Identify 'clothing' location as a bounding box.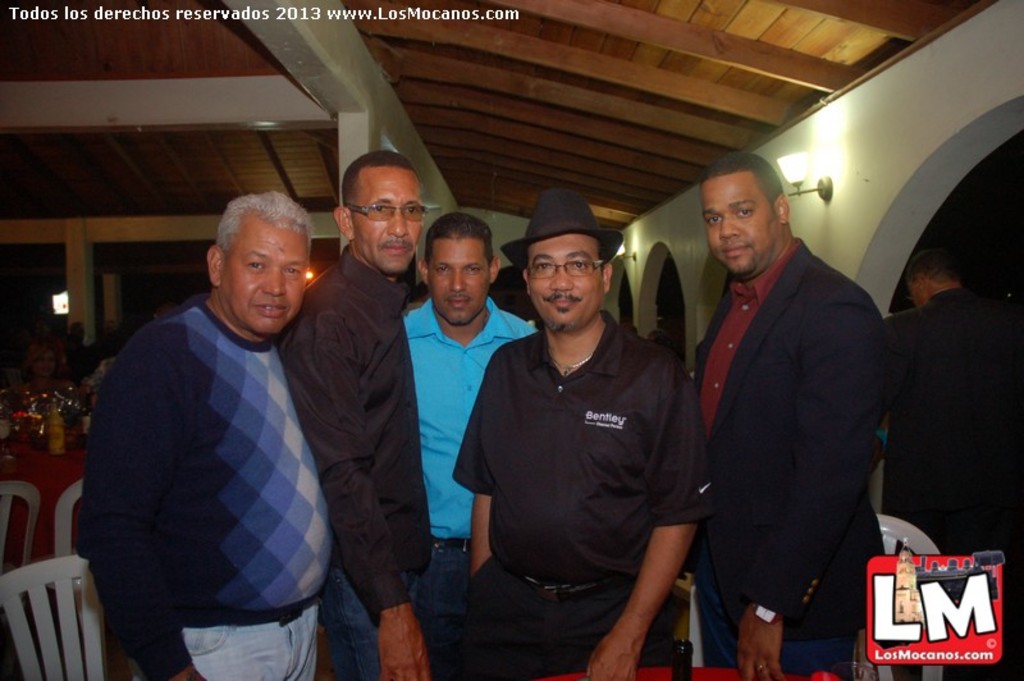
Rect(443, 306, 712, 680).
